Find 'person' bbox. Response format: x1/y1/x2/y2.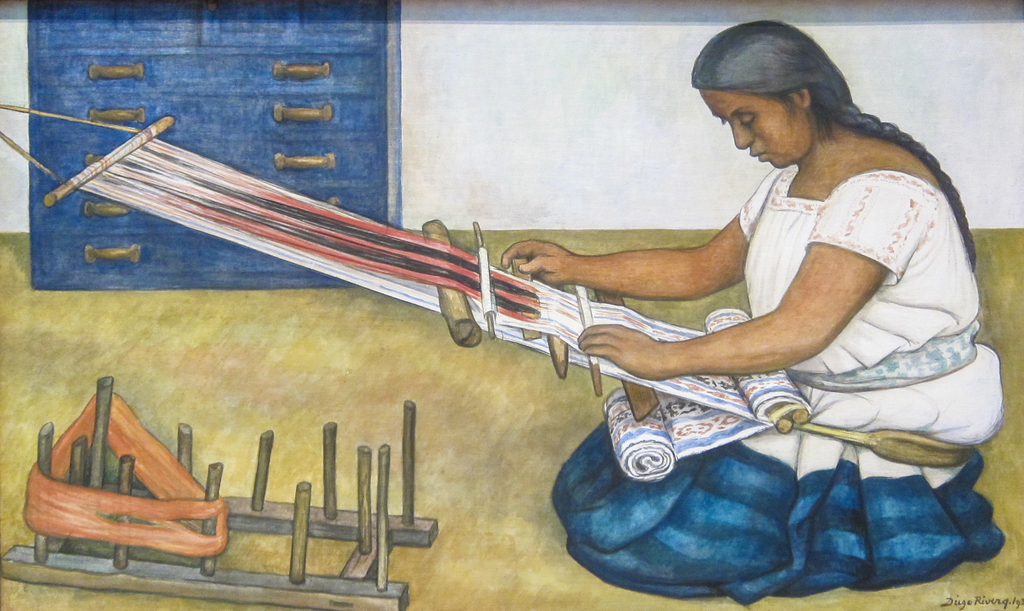
531/32/982/597.
